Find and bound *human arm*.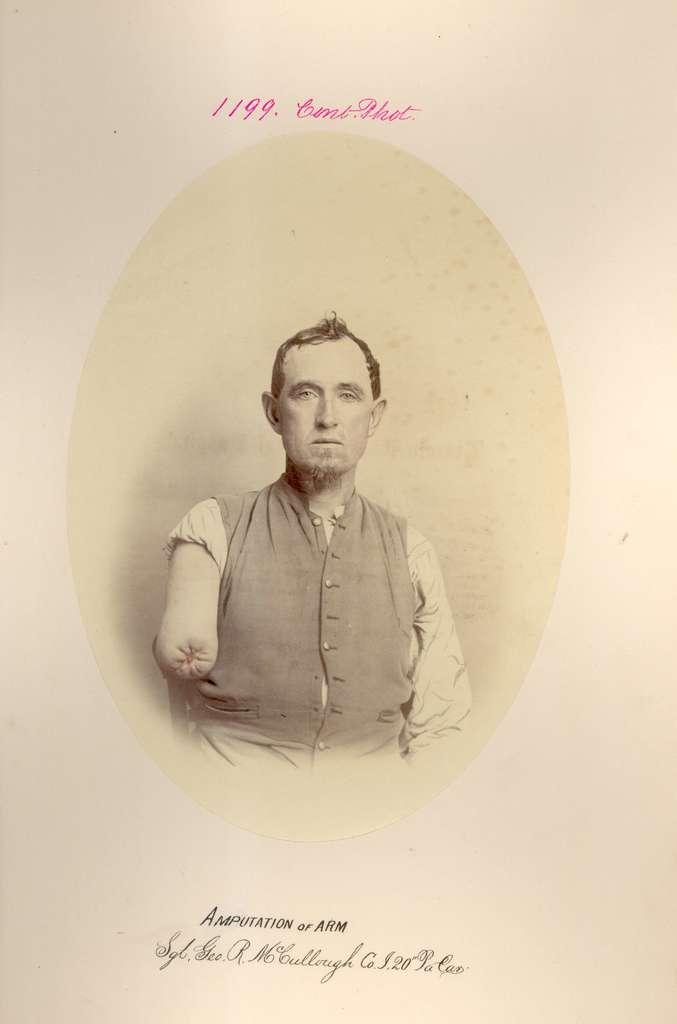
Bound: [144,496,245,695].
